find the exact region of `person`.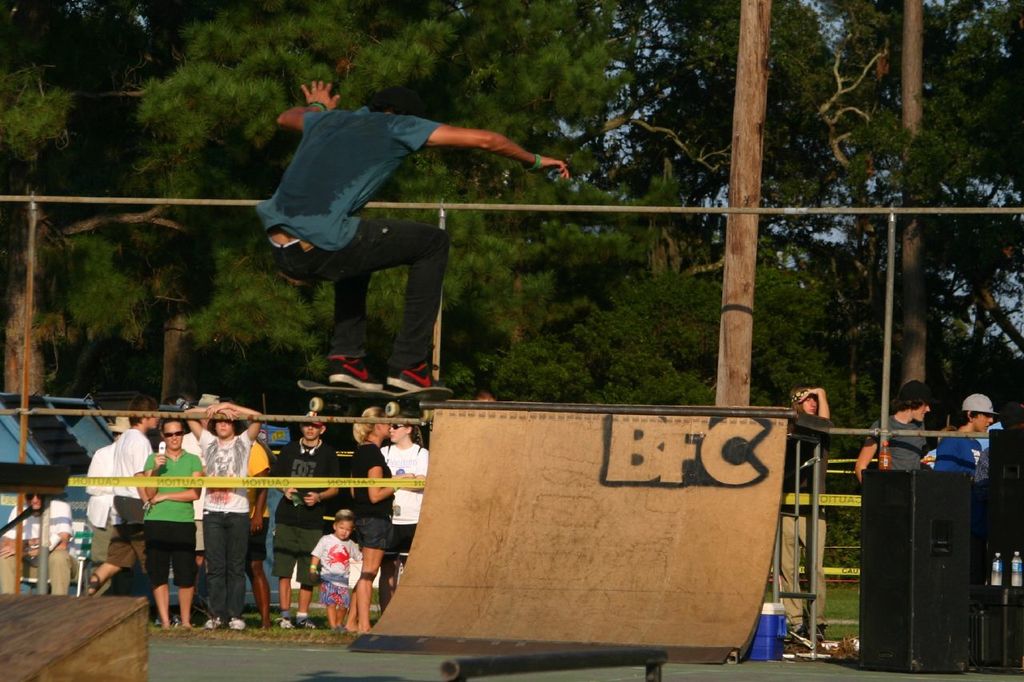
Exact region: bbox=[262, 85, 559, 397].
